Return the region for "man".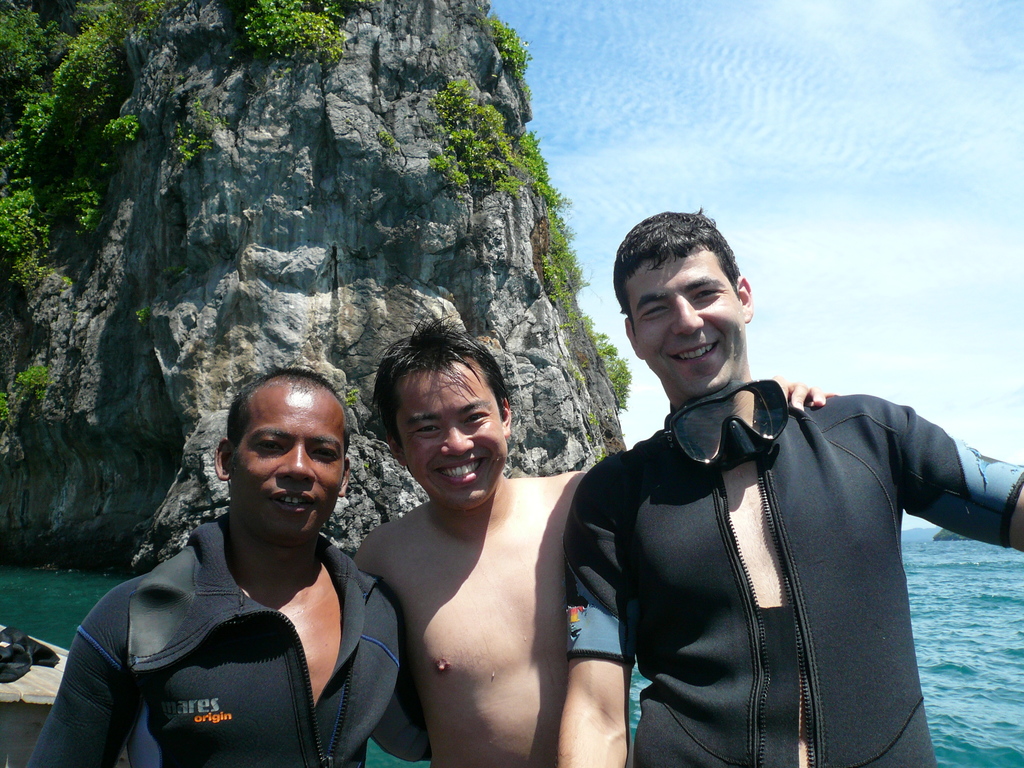
locate(54, 372, 428, 765).
